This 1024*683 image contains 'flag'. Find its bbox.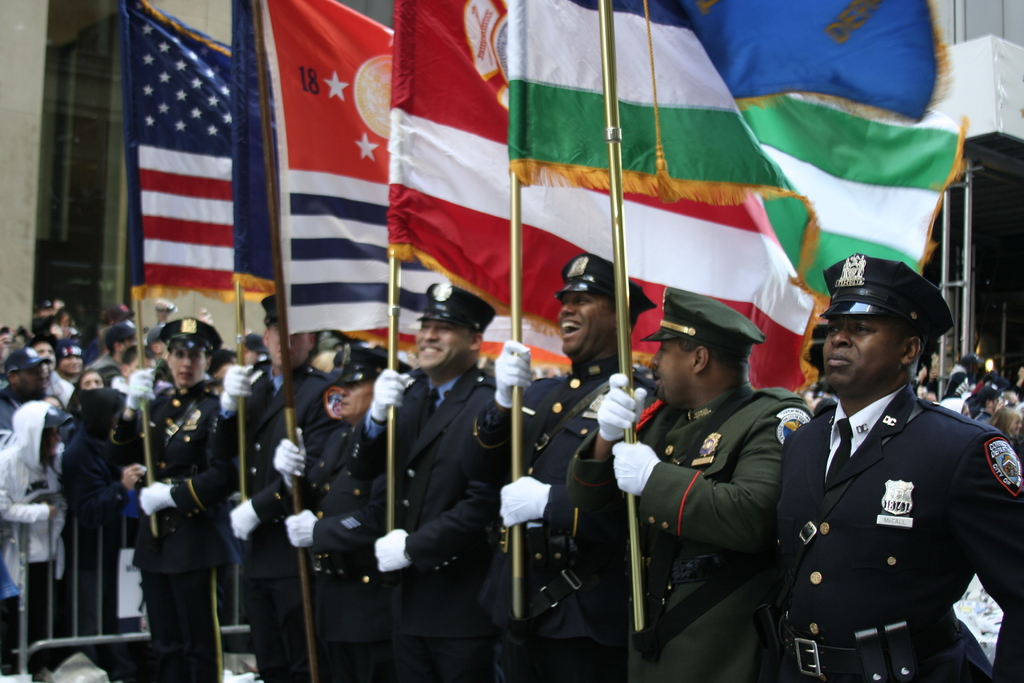
122,0,275,306.
